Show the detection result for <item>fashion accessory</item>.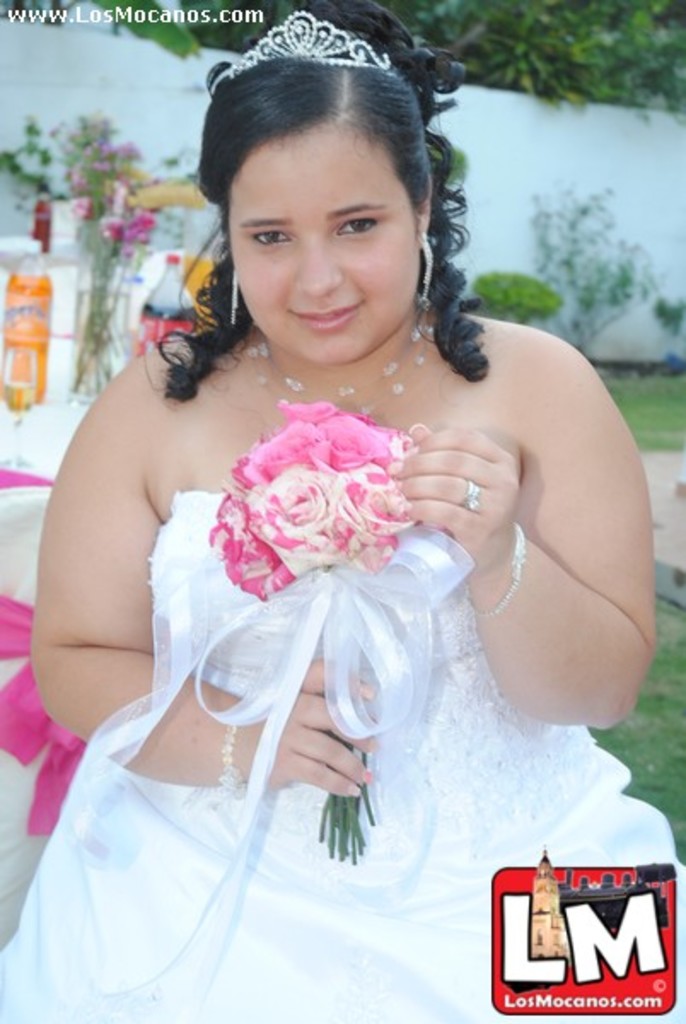
crop(225, 265, 244, 326).
